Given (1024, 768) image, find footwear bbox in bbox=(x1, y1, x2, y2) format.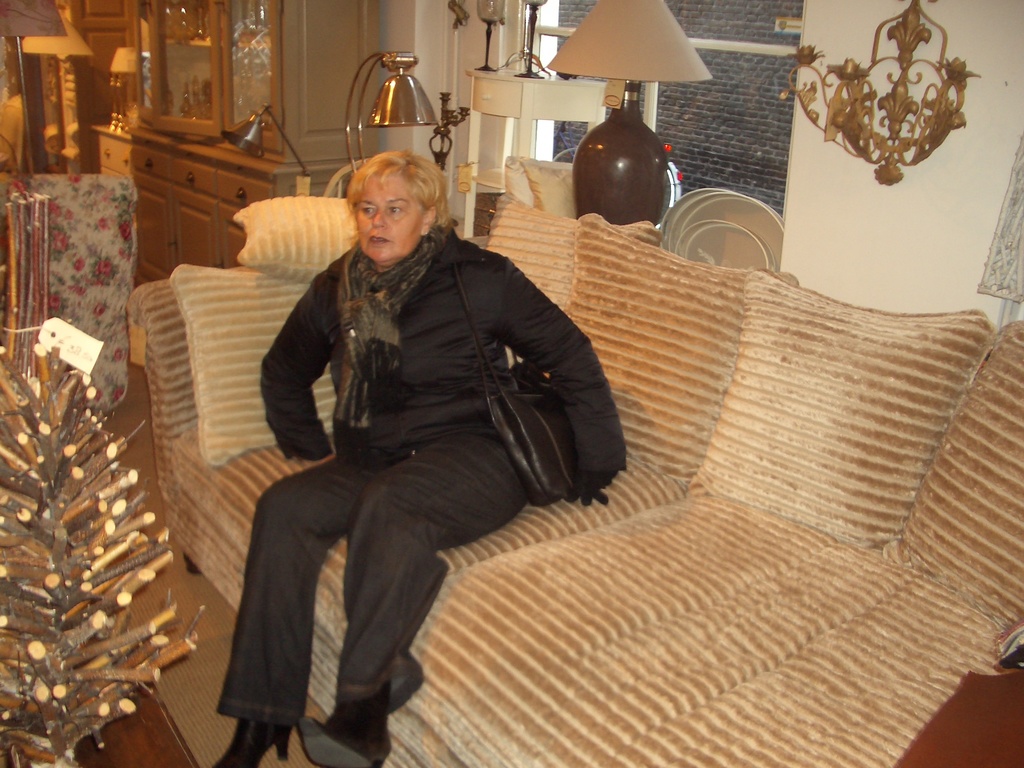
bbox=(212, 716, 293, 767).
